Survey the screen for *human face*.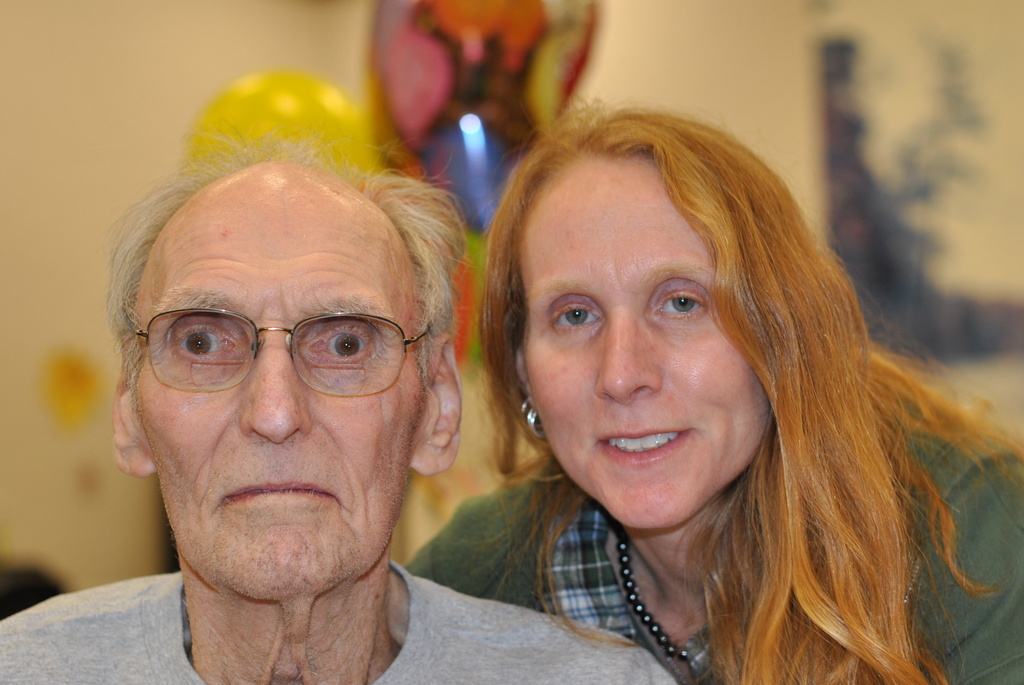
Survey found: {"x1": 131, "y1": 187, "x2": 426, "y2": 602}.
